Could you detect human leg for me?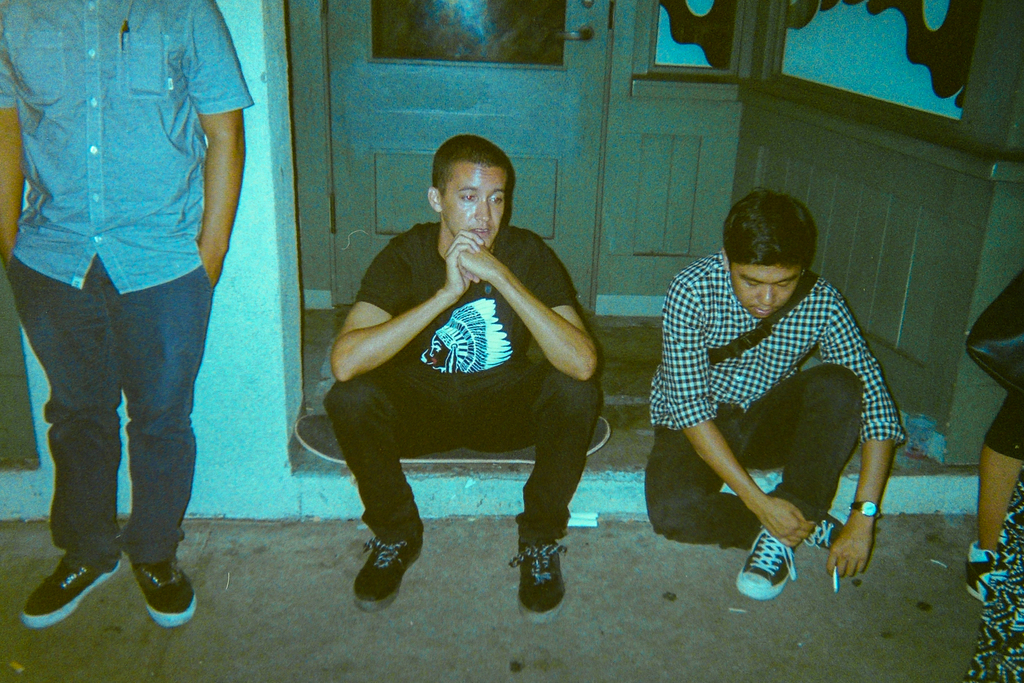
Detection result: 470,366,604,618.
